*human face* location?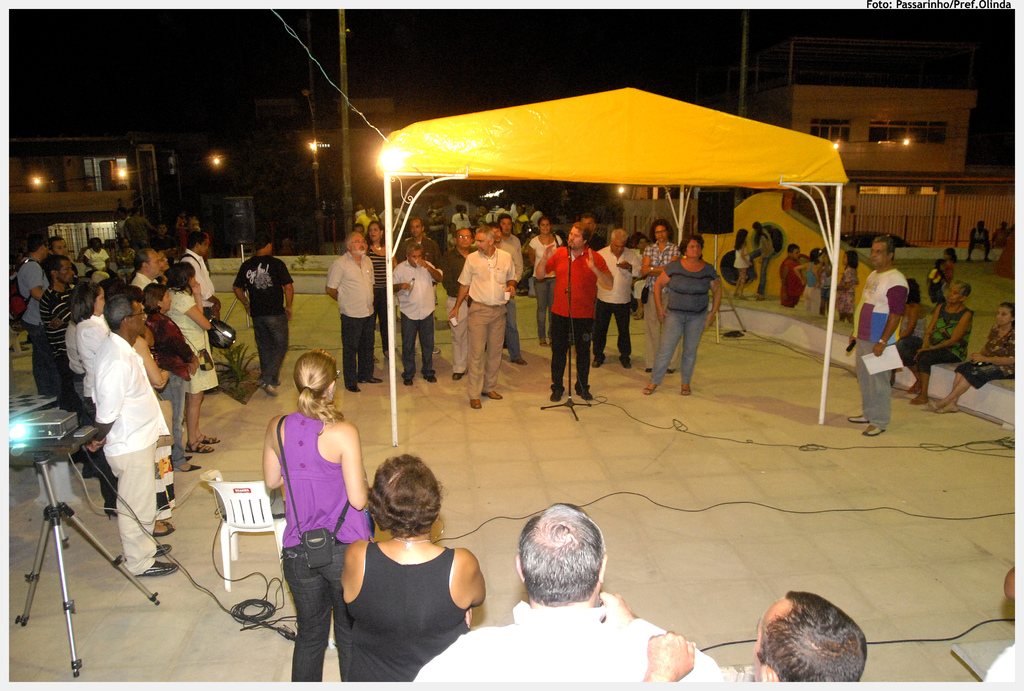
[131,303,147,335]
